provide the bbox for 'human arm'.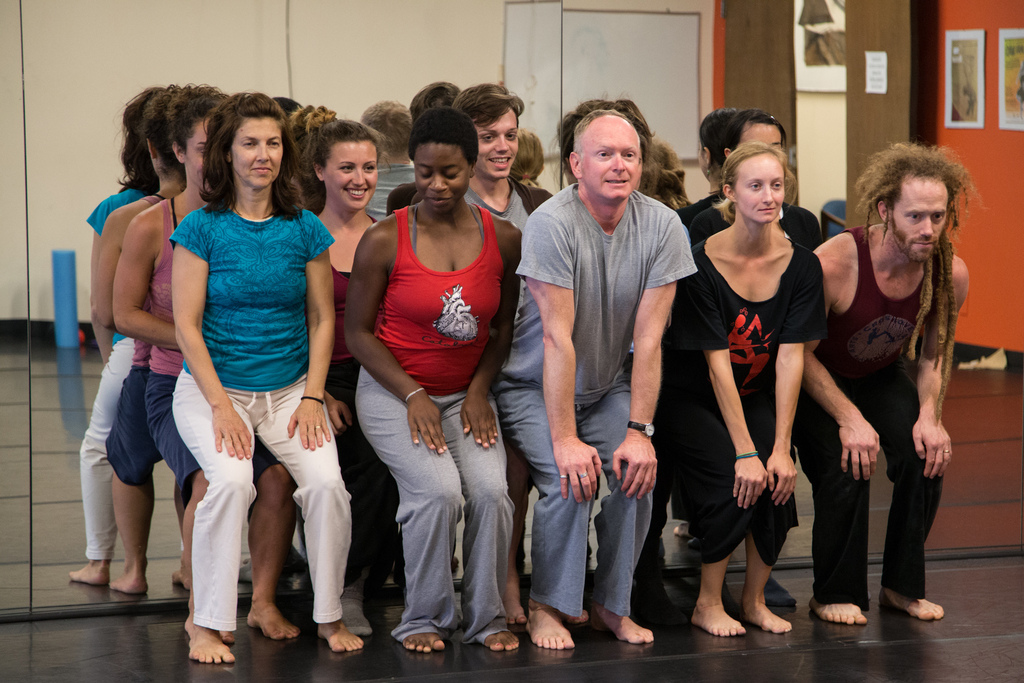
bbox=[345, 222, 449, 451].
